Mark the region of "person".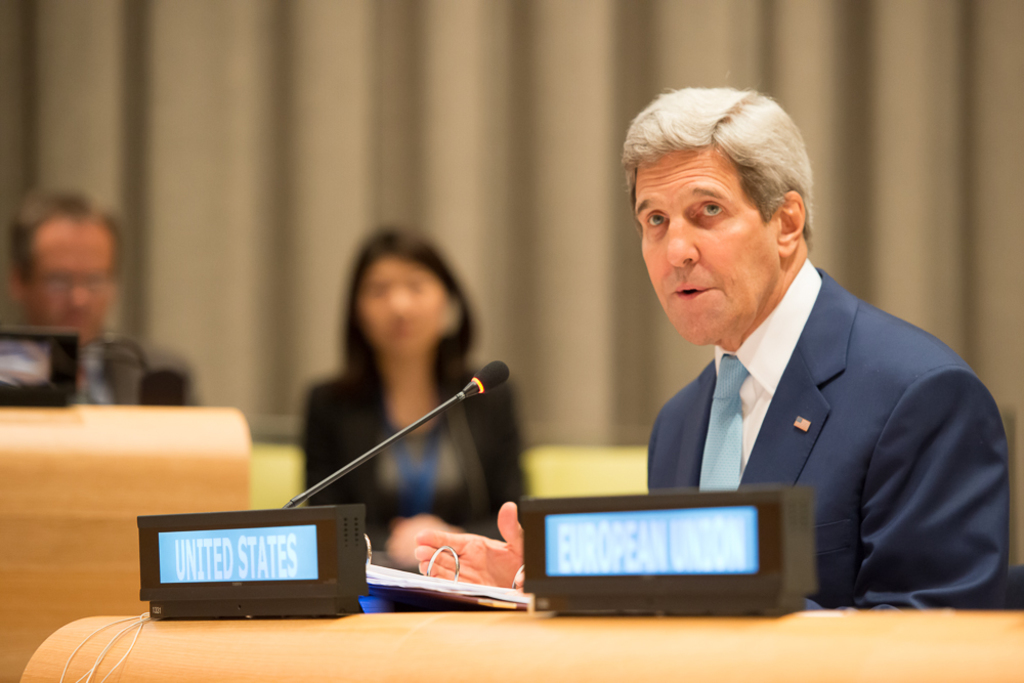
Region: x1=624, y1=90, x2=1012, y2=608.
